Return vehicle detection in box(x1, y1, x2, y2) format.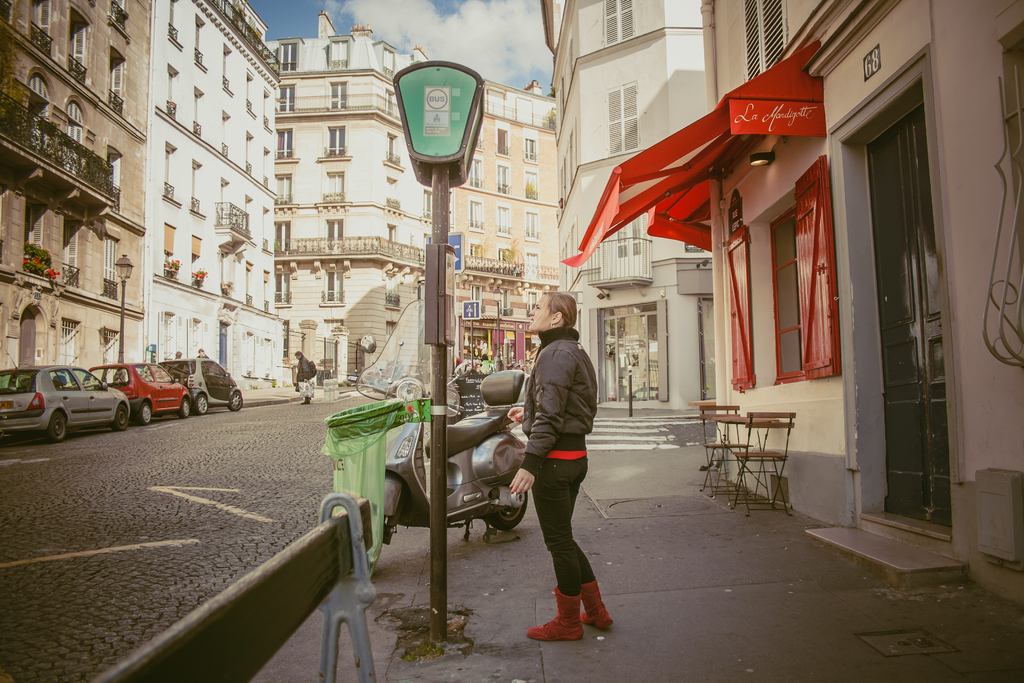
box(0, 365, 134, 443).
